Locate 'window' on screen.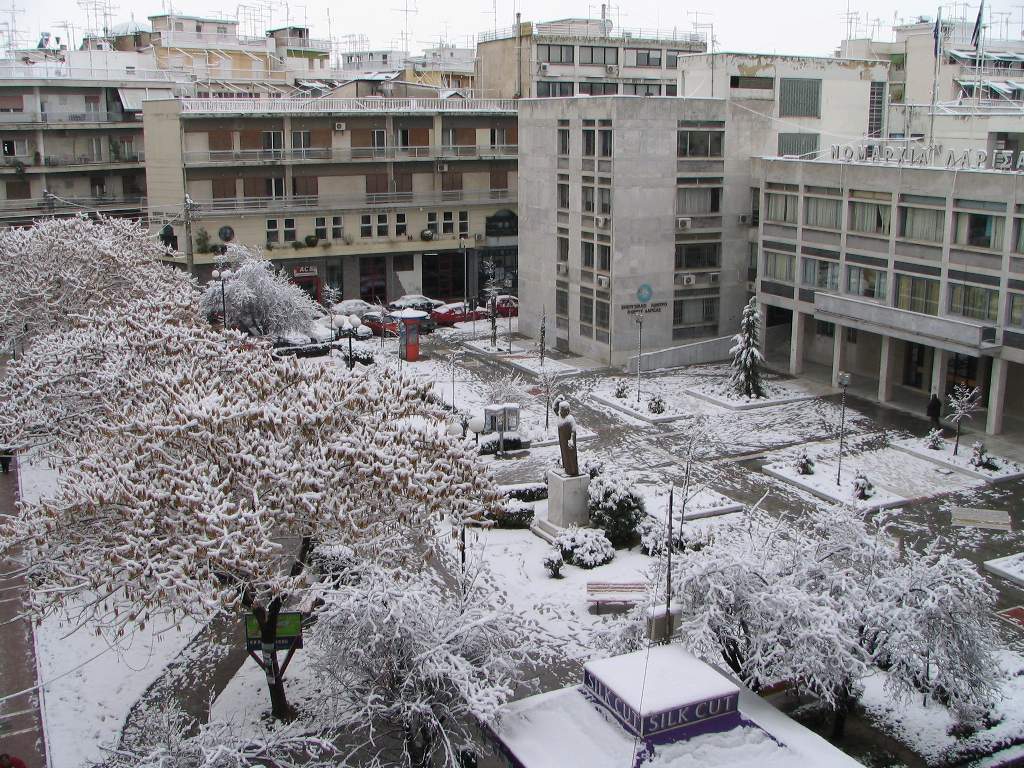
On screen at bbox=[597, 245, 609, 268].
